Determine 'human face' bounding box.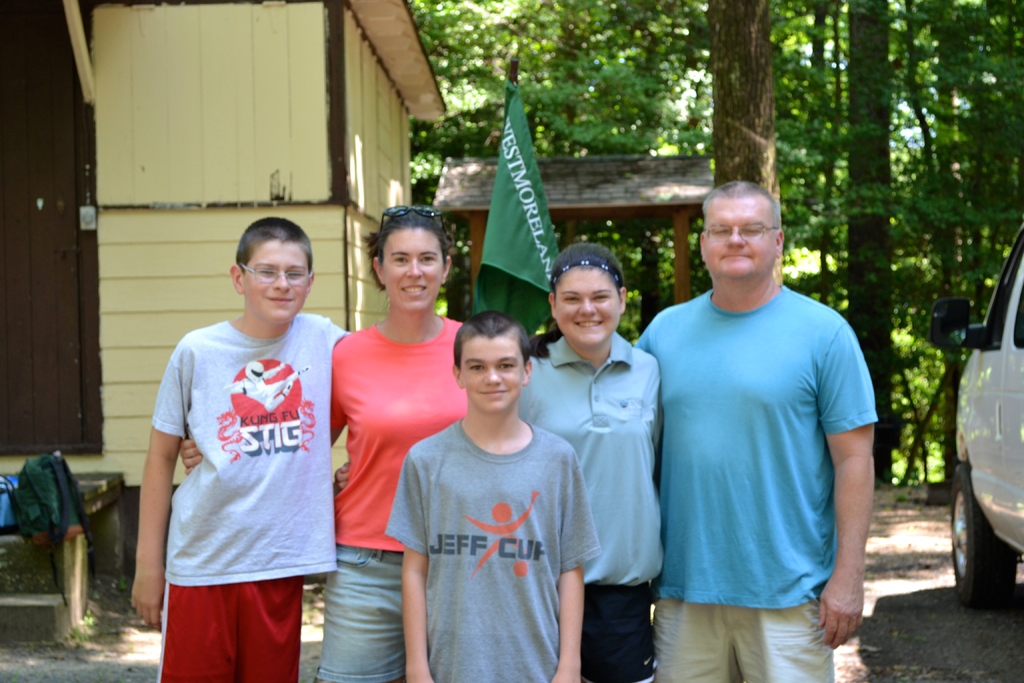
Determined: [x1=549, y1=265, x2=623, y2=348].
